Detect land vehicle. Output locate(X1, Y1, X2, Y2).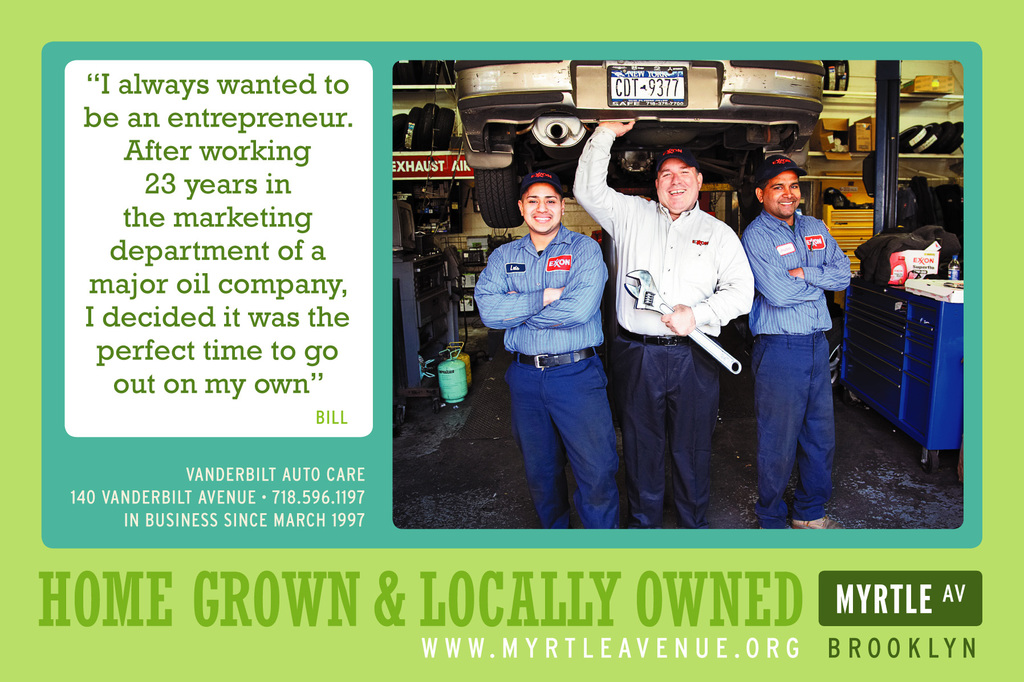
locate(452, 53, 826, 232).
